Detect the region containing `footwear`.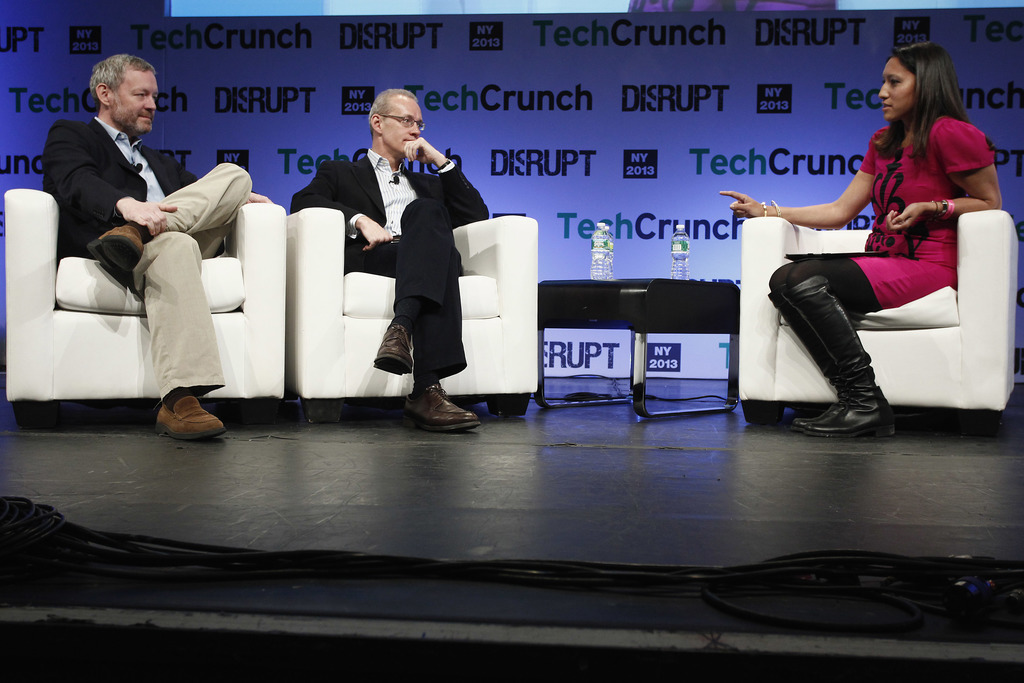
[left=397, top=379, right=477, bottom=436].
